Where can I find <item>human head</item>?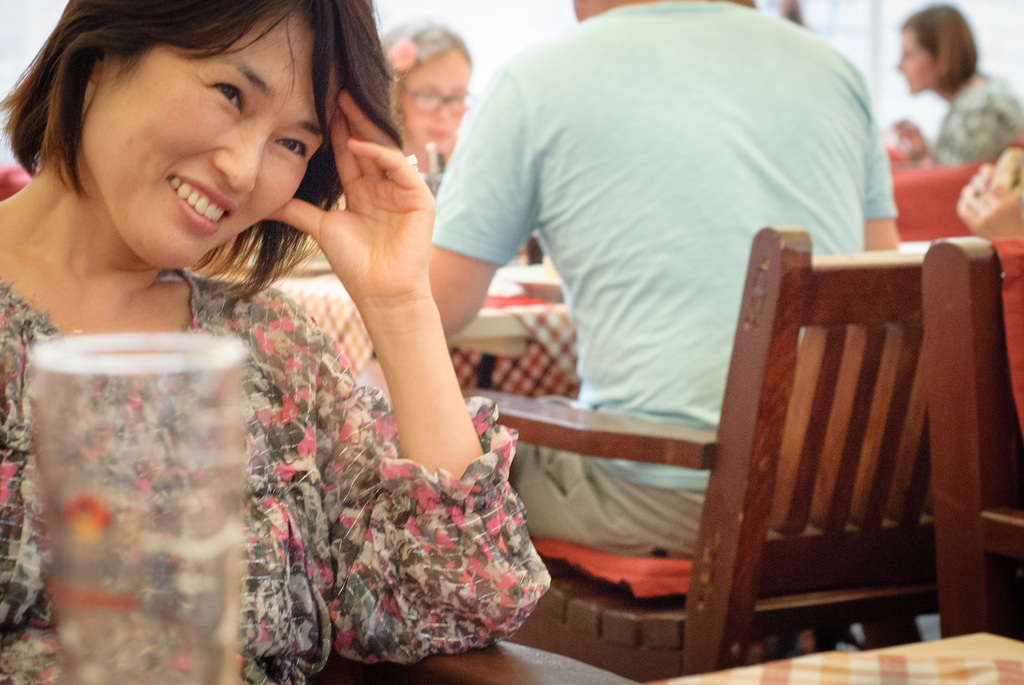
You can find it at box(380, 17, 478, 154).
